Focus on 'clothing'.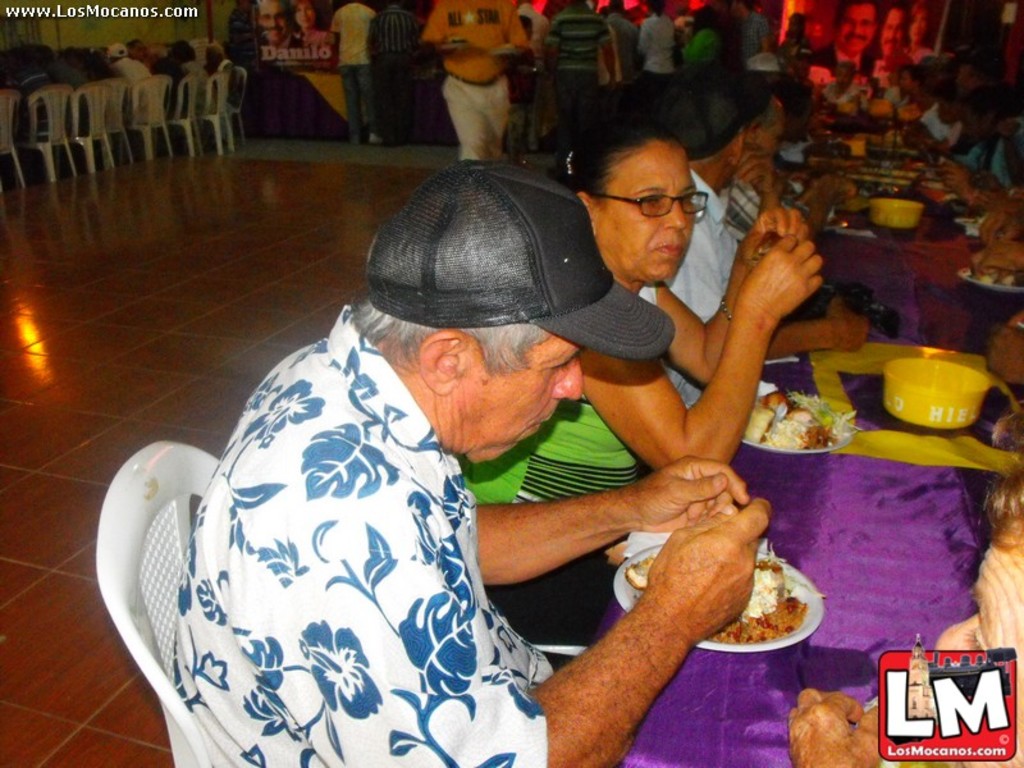
Focused at [x1=439, y1=72, x2=493, y2=154].
